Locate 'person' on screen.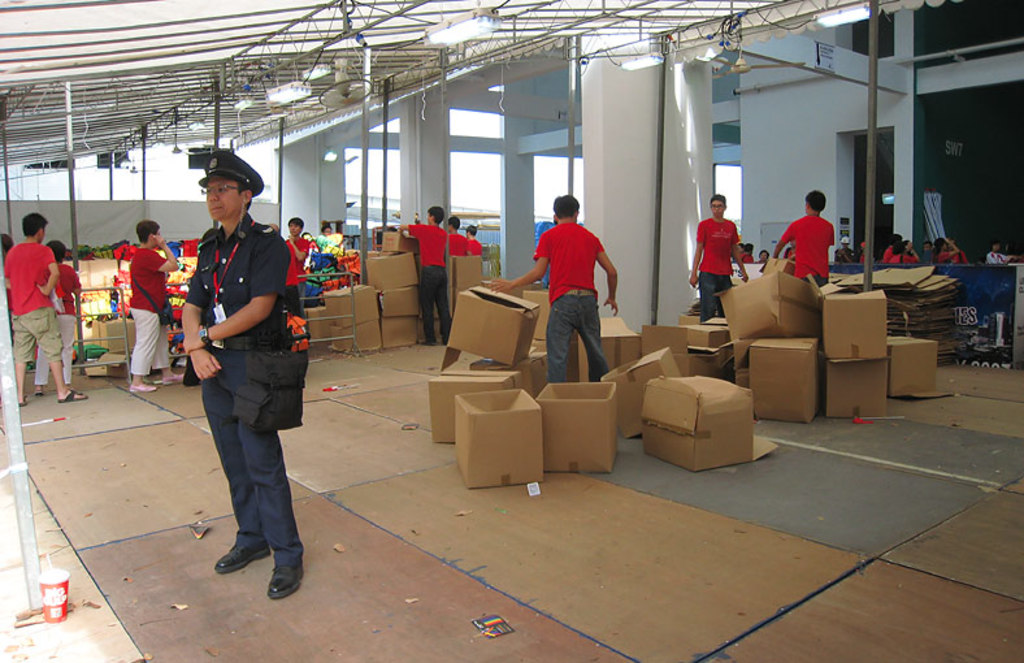
On screen at (x1=687, y1=195, x2=749, y2=320).
